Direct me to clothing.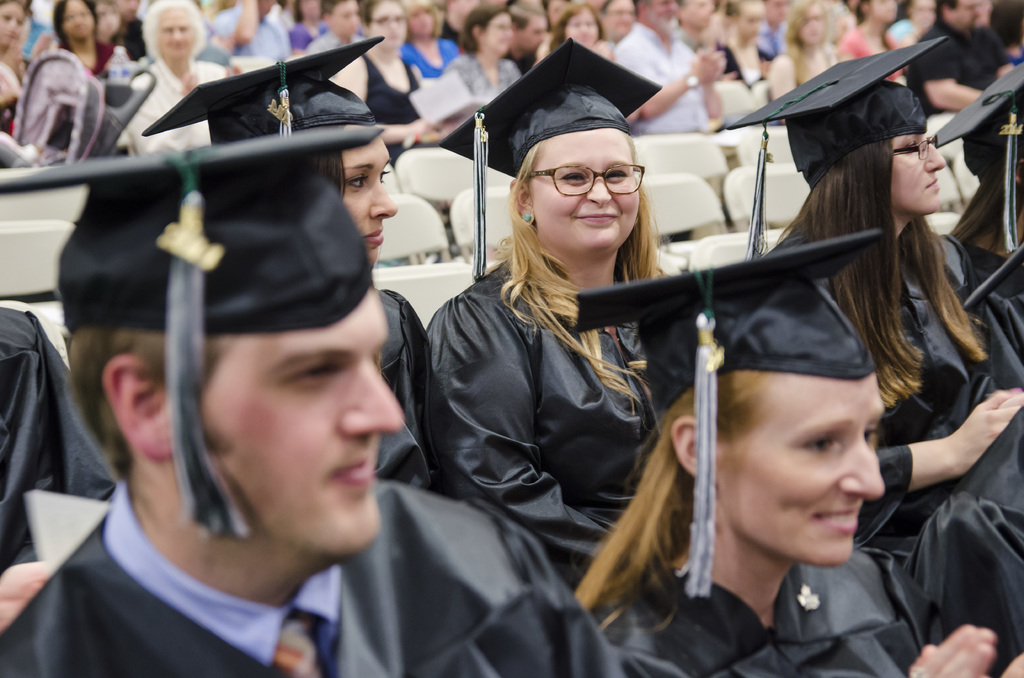
Direction: 402,191,685,579.
